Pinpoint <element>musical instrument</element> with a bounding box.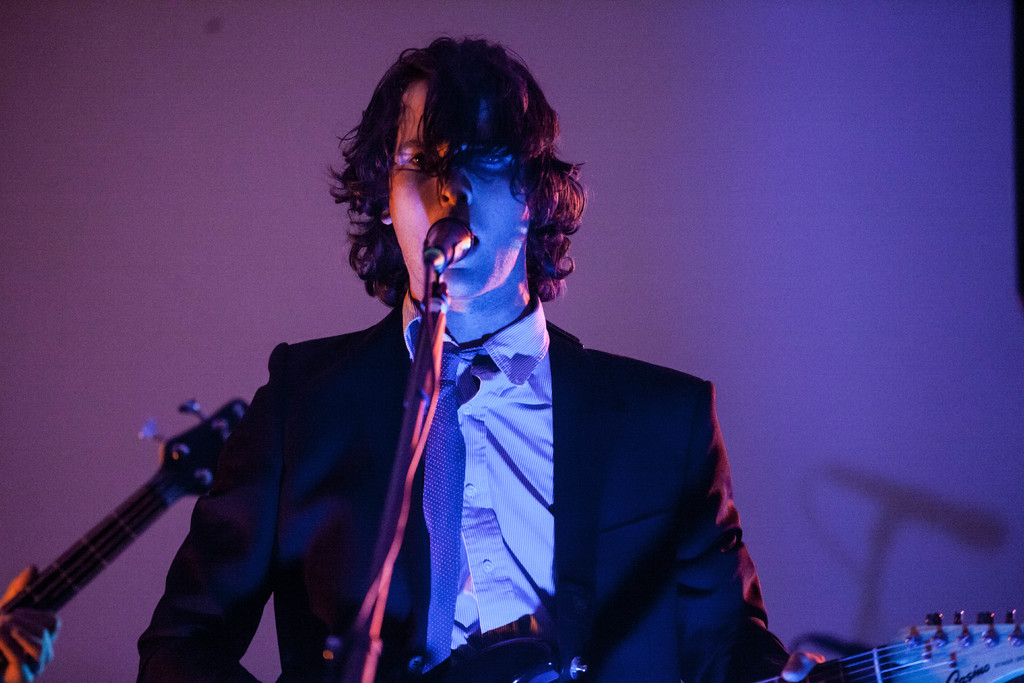
(0, 390, 241, 652).
